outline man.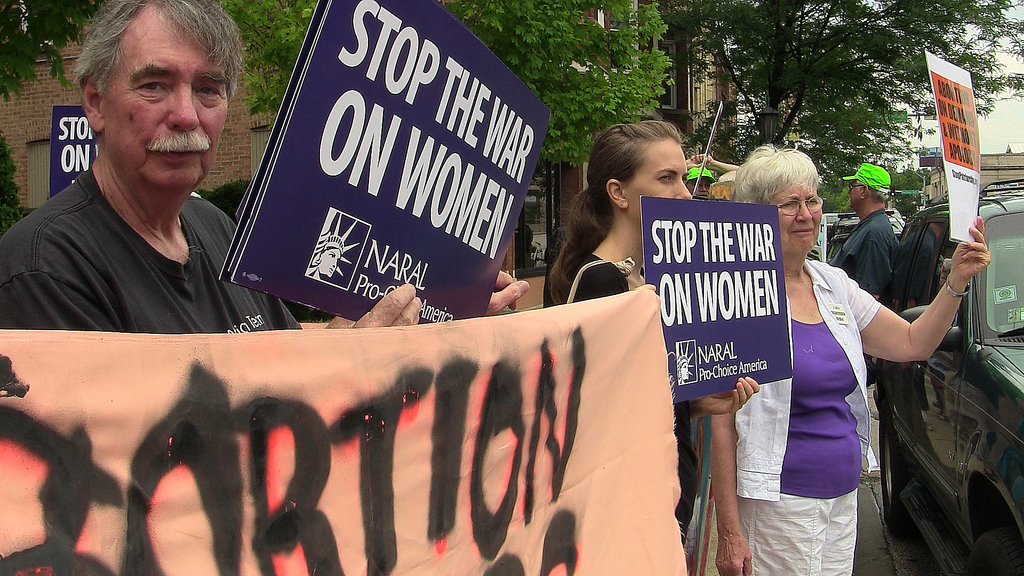
Outline: crop(827, 162, 900, 385).
